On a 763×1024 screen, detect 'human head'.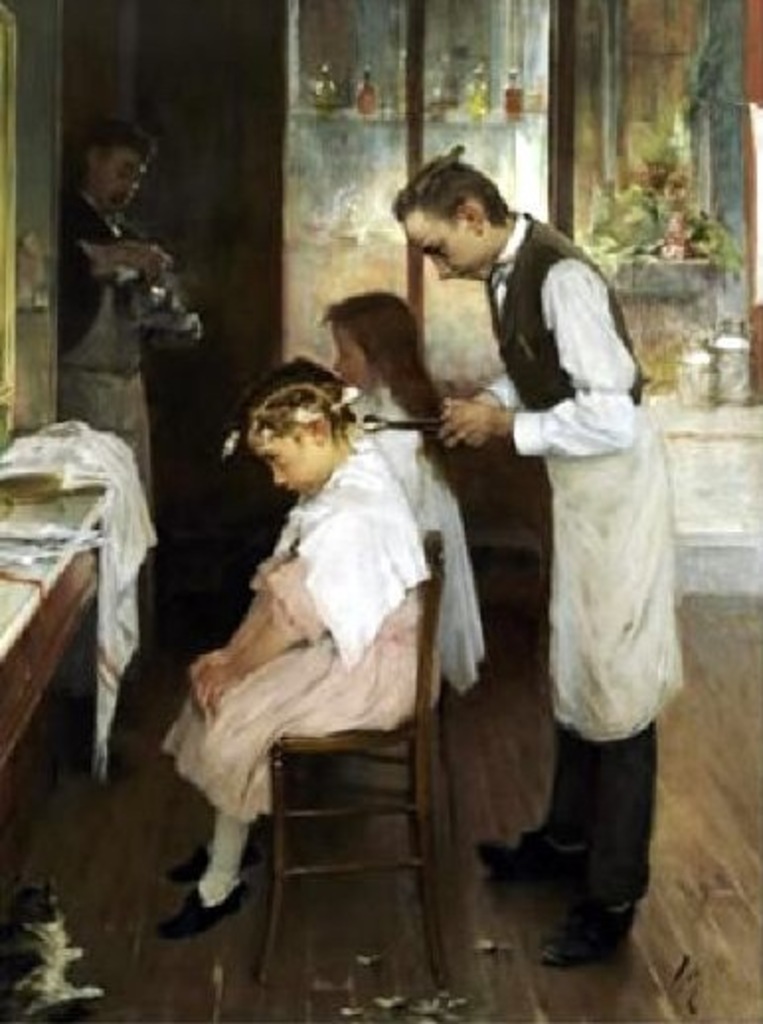
<box>389,146,536,263</box>.
